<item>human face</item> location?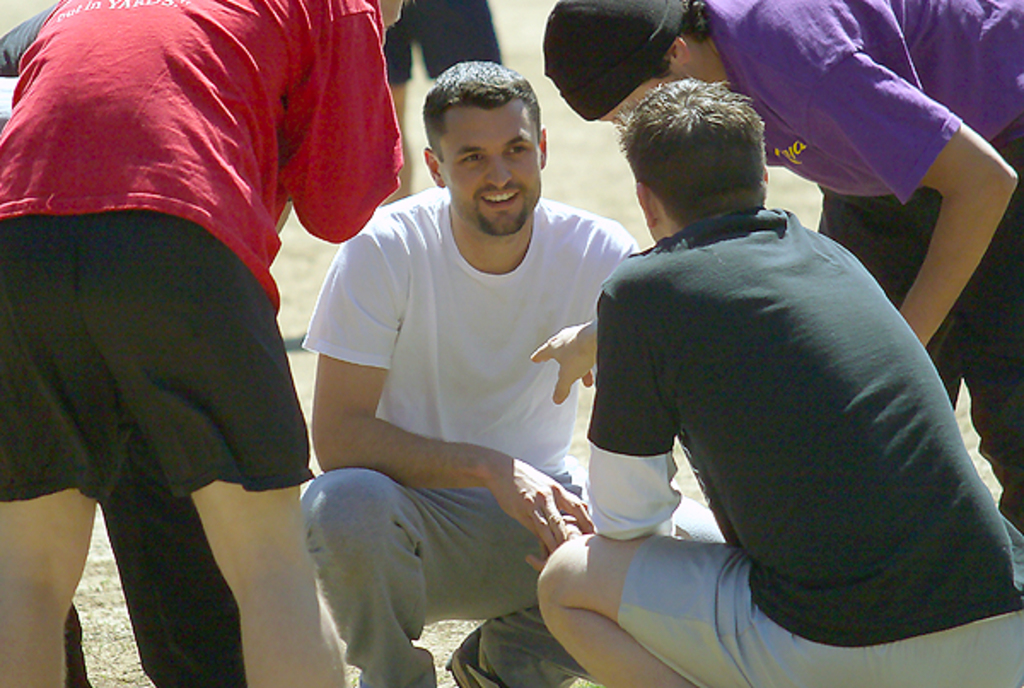
Rect(445, 109, 544, 239)
